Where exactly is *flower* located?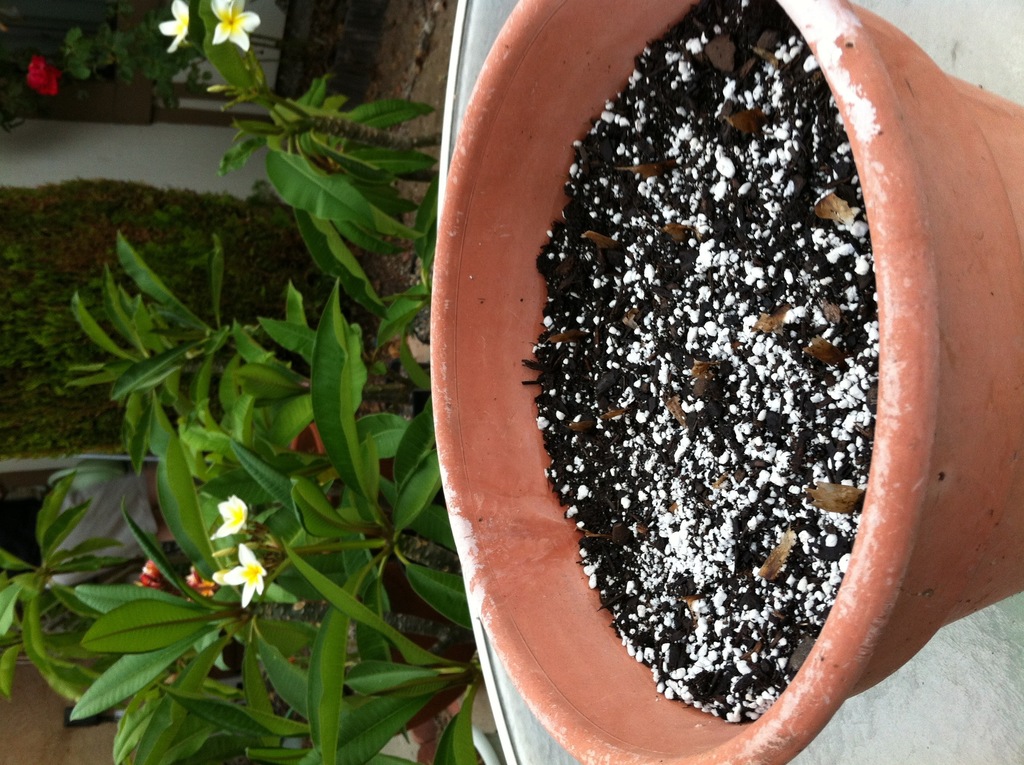
Its bounding box is (left=159, top=0, right=196, bottom=49).
